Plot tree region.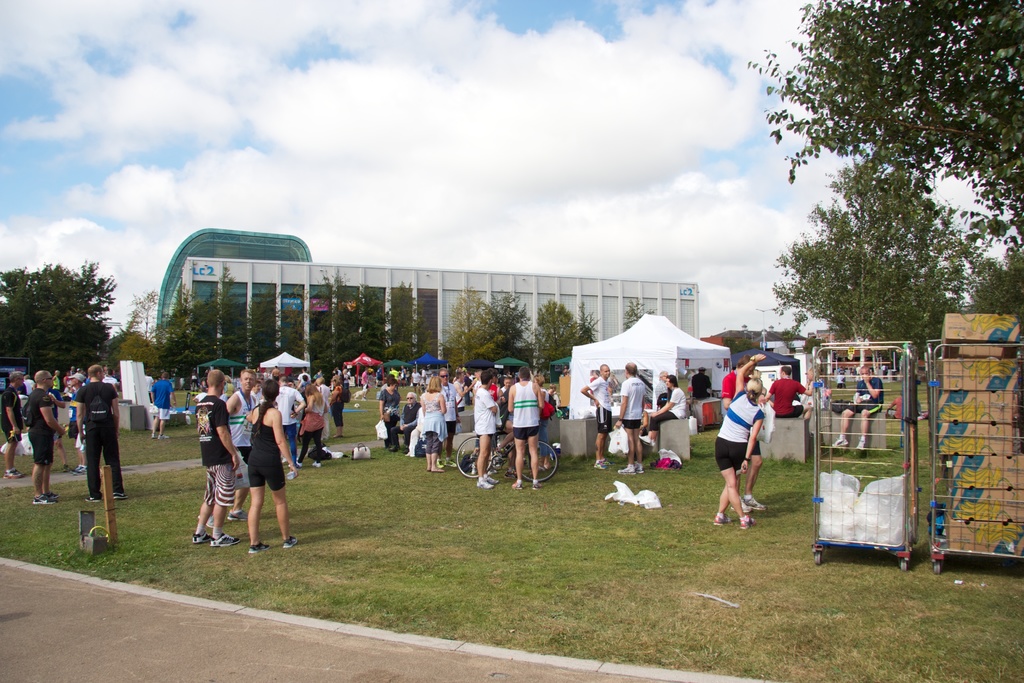
Plotted at detection(6, 233, 113, 395).
